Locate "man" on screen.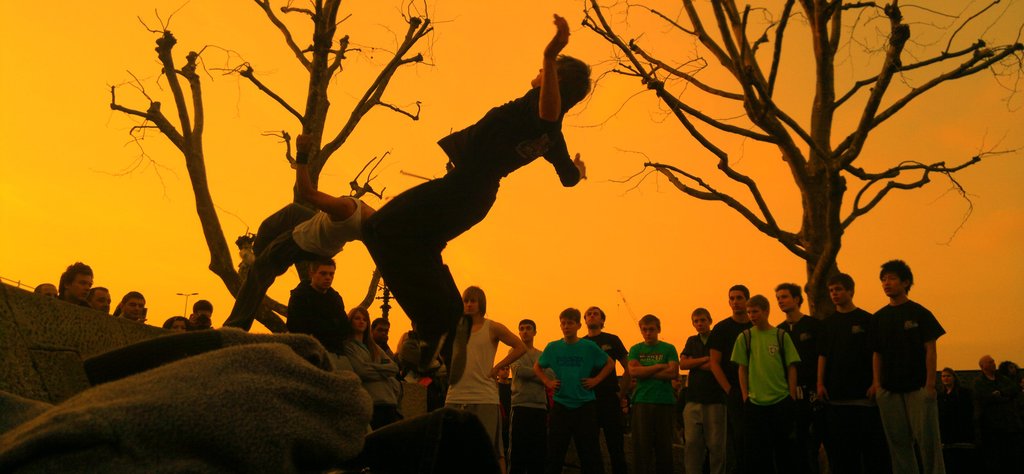
On screen at detection(439, 283, 530, 451).
